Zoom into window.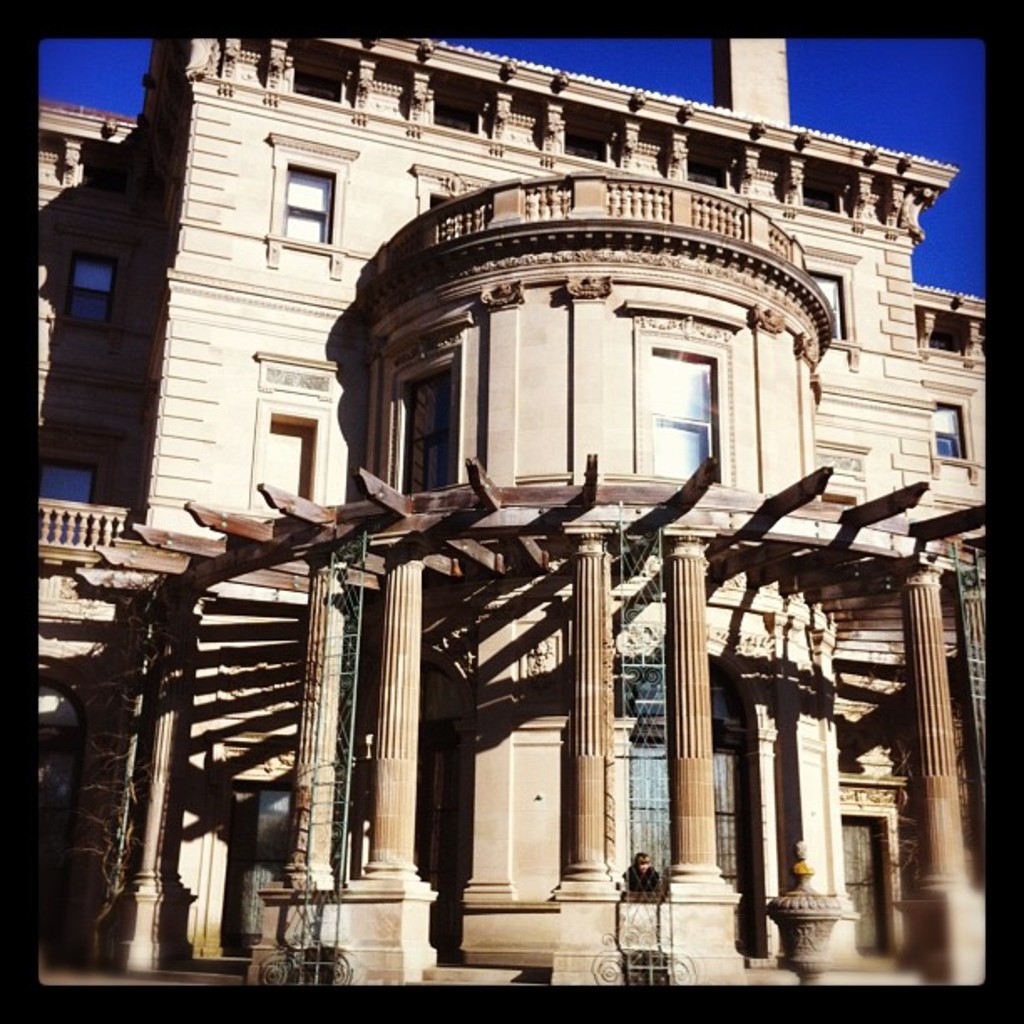
Zoom target: left=249, top=398, right=316, bottom=517.
